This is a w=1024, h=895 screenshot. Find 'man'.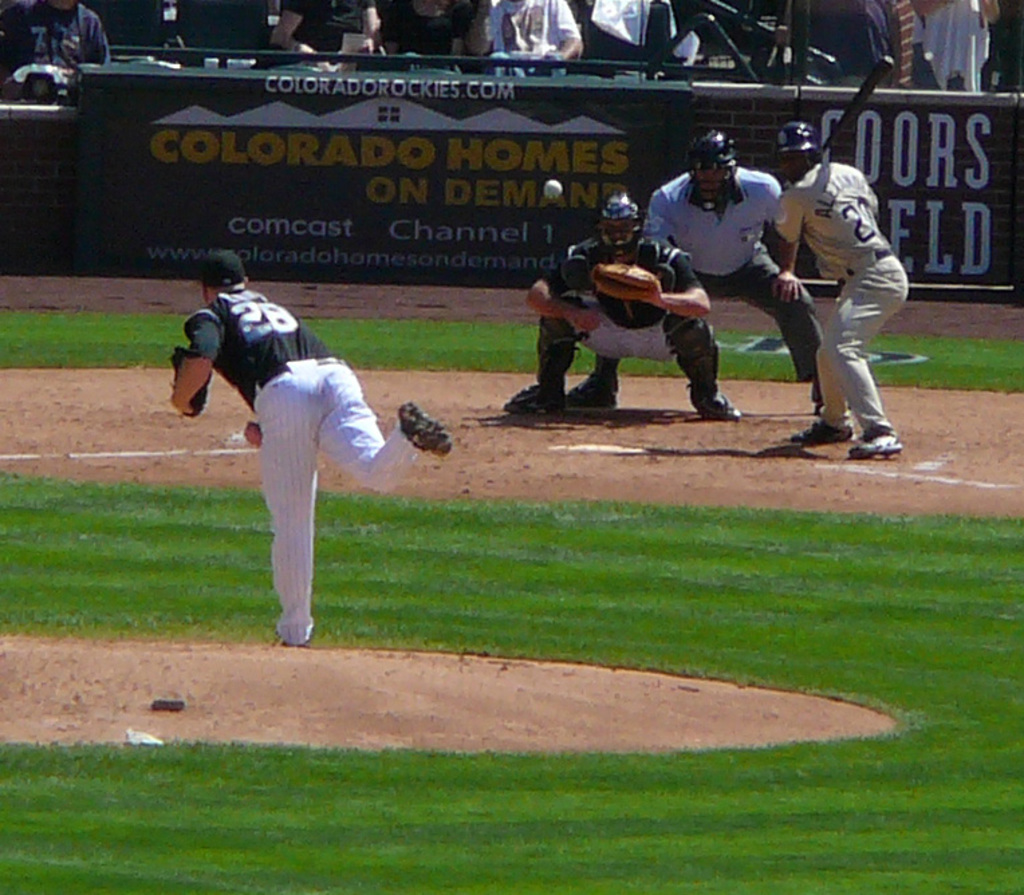
Bounding box: <bbox>574, 130, 823, 406</bbox>.
